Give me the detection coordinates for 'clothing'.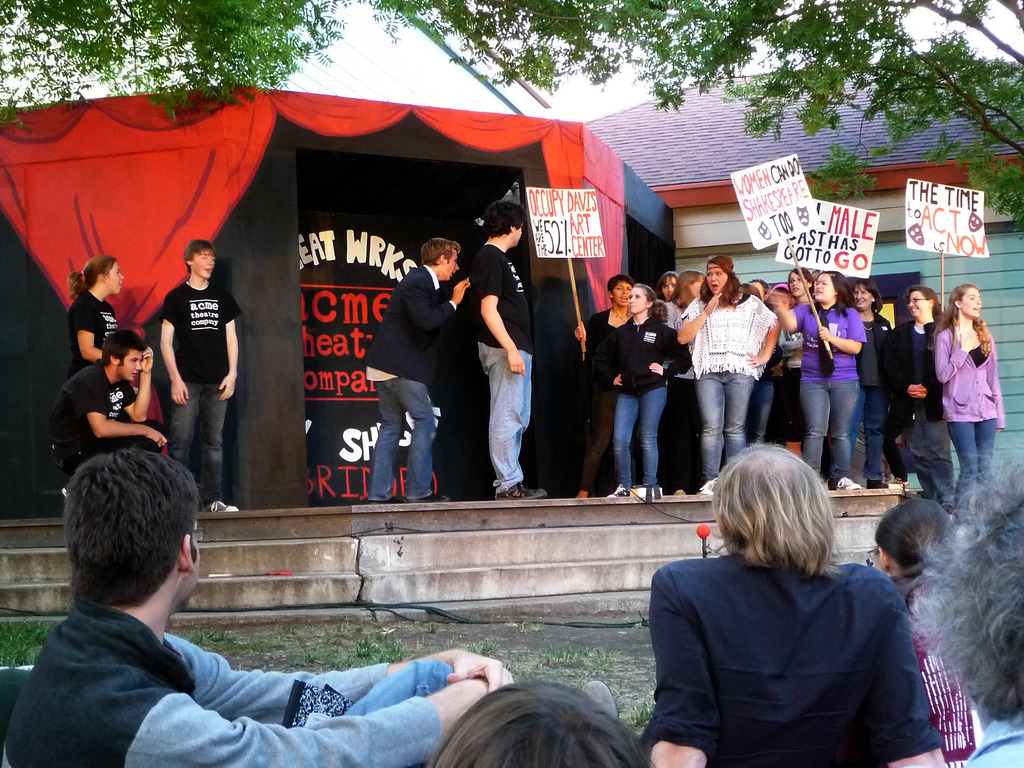
362,262,457,488.
